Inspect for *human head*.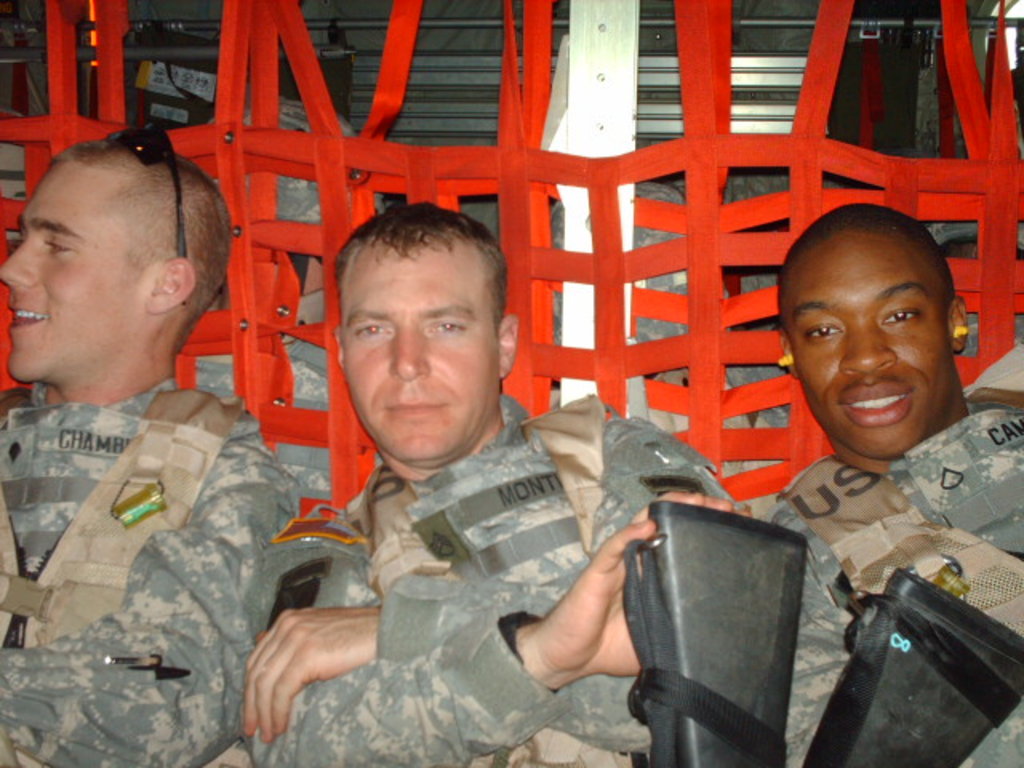
Inspection: 16 134 216 365.
